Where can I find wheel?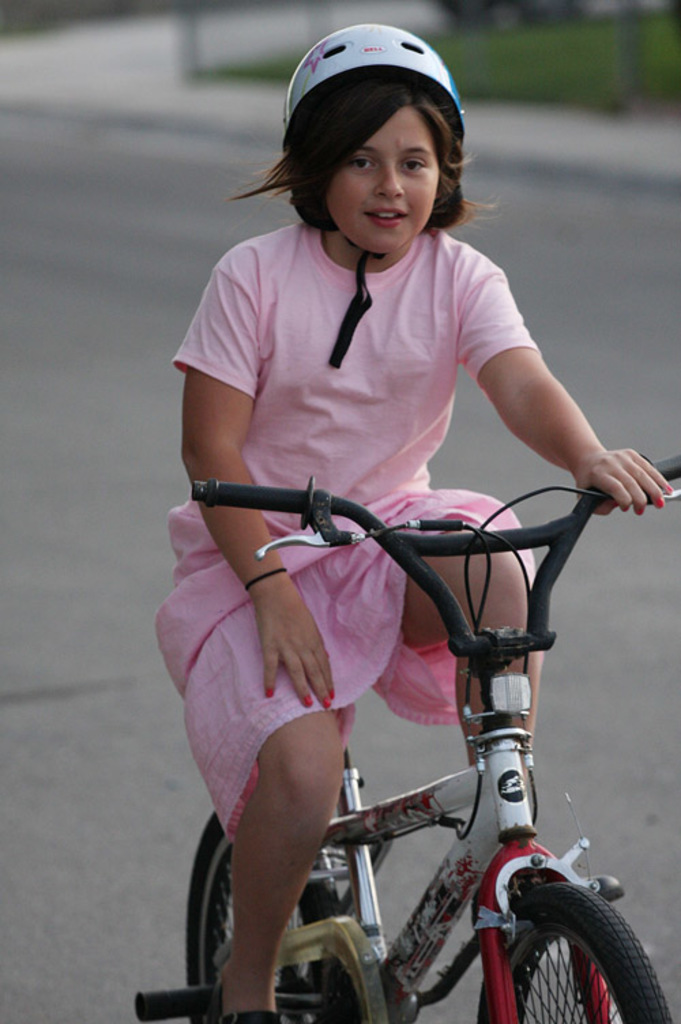
You can find it at left=189, top=806, right=343, bottom=1023.
